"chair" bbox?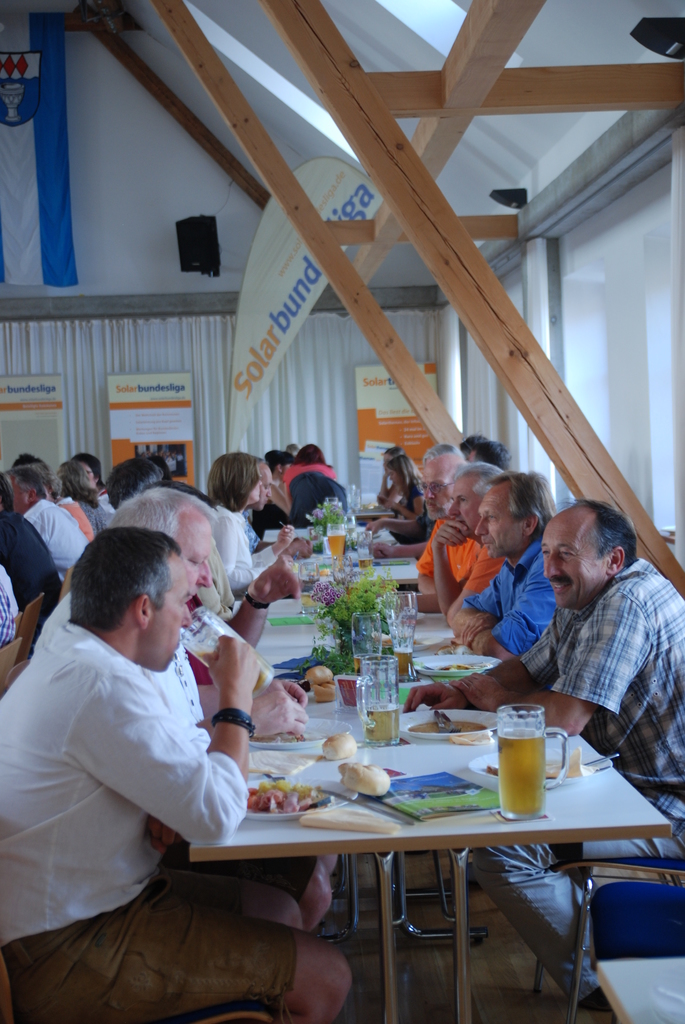
detection(0, 662, 31, 712)
